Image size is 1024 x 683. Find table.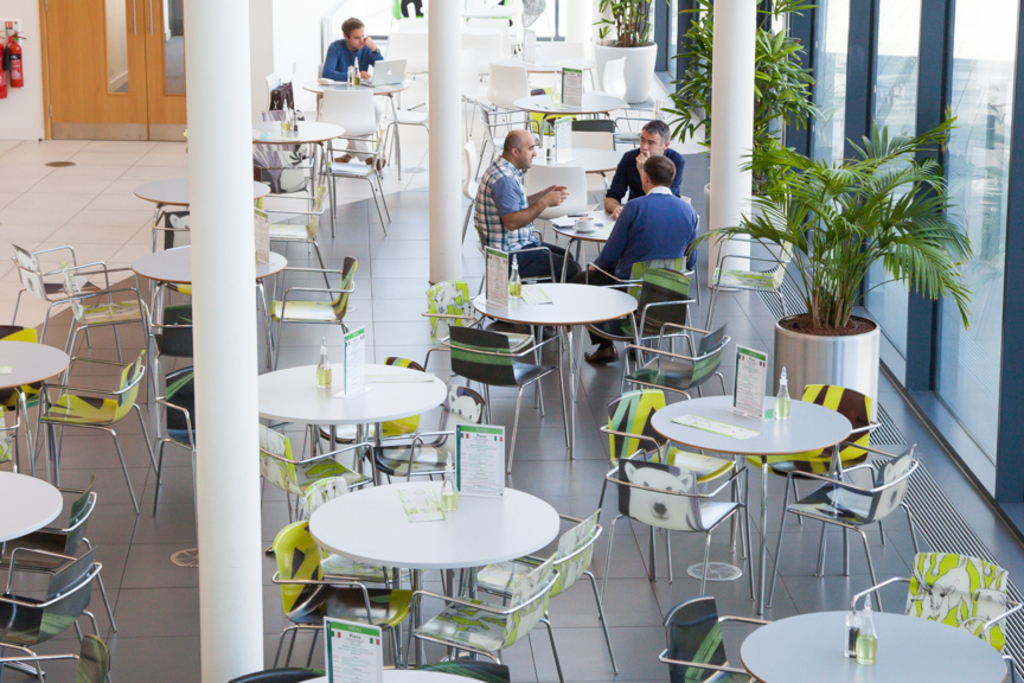
576 143 628 170.
